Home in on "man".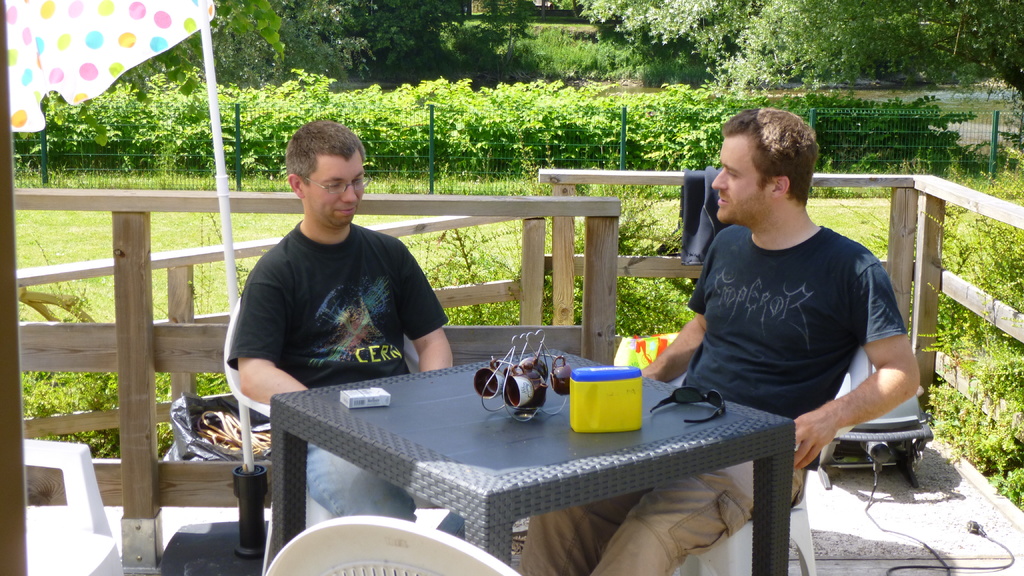
Homed in at <region>221, 118, 465, 545</region>.
